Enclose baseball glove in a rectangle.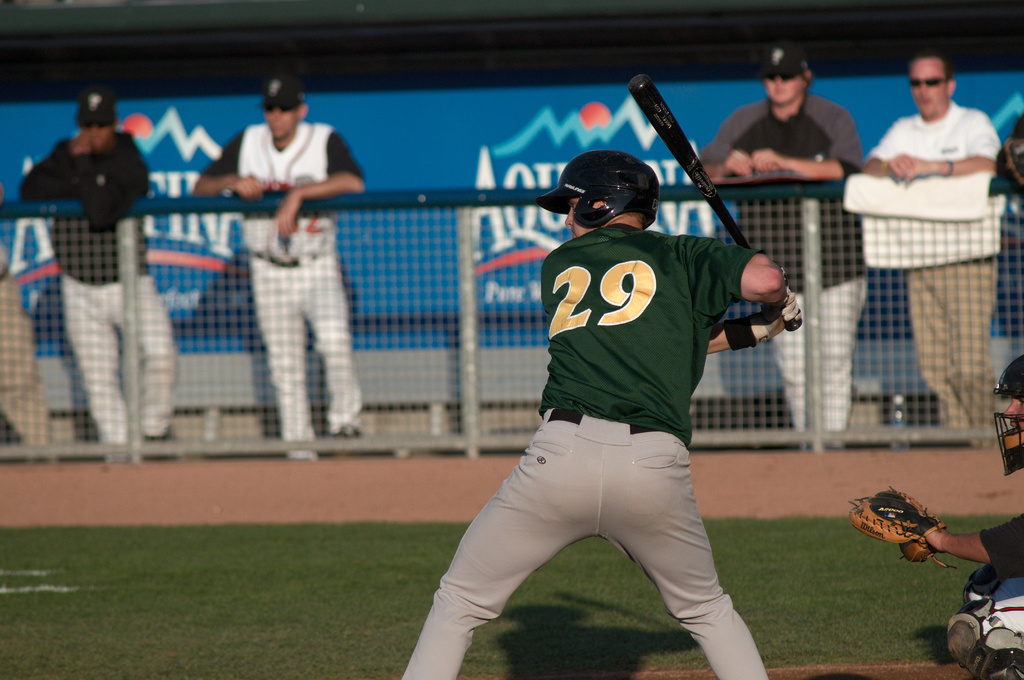
crop(845, 480, 959, 574).
